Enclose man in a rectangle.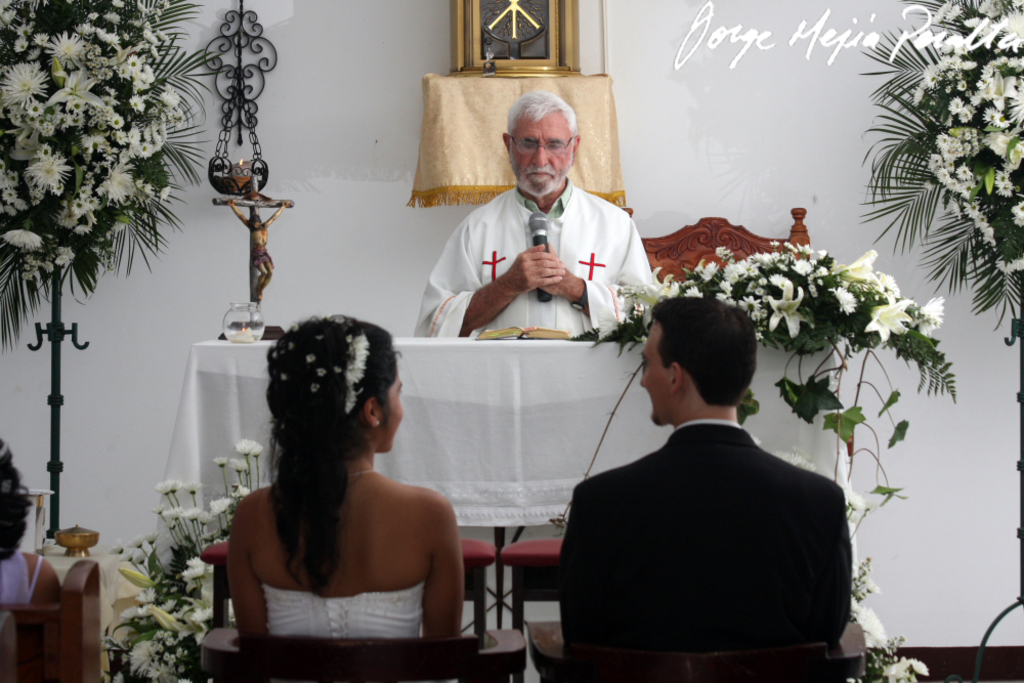
left=415, top=89, right=654, bottom=338.
